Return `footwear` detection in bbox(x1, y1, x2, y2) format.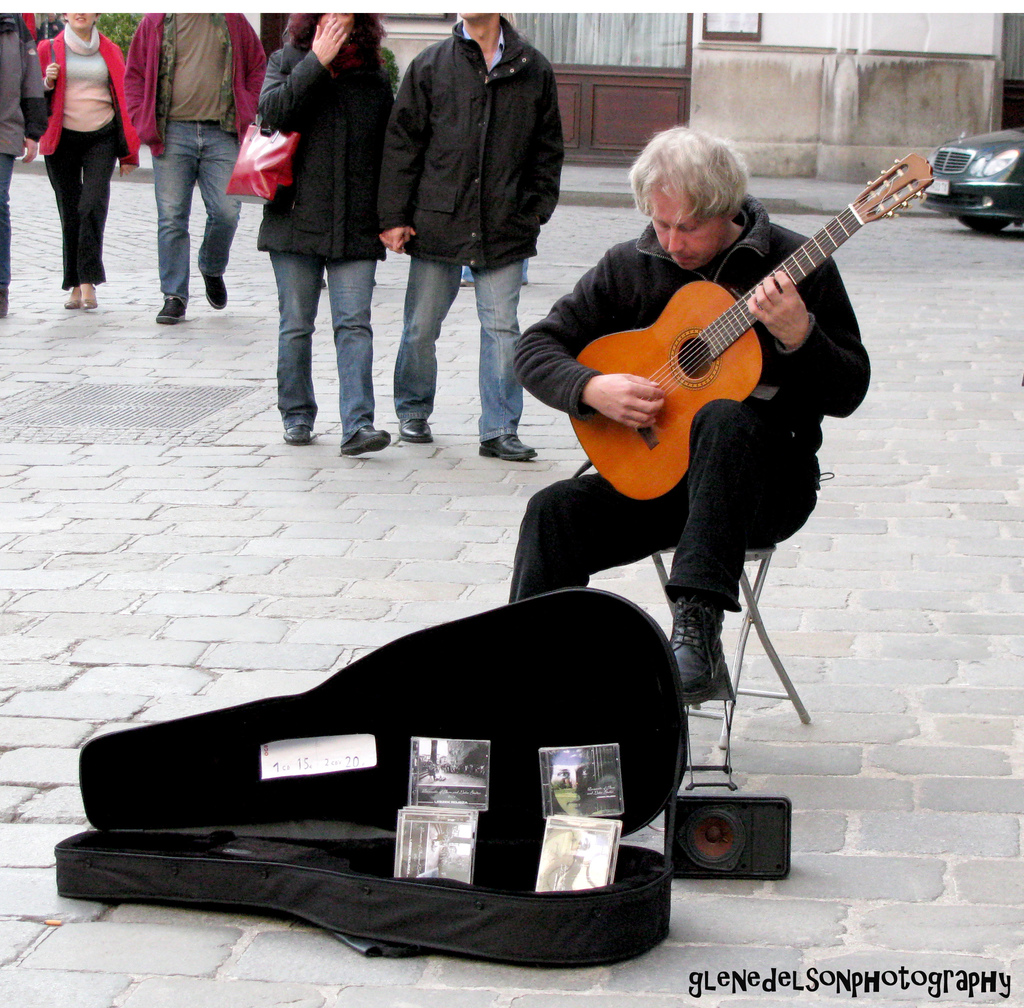
bbox(284, 425, 310, 447).
